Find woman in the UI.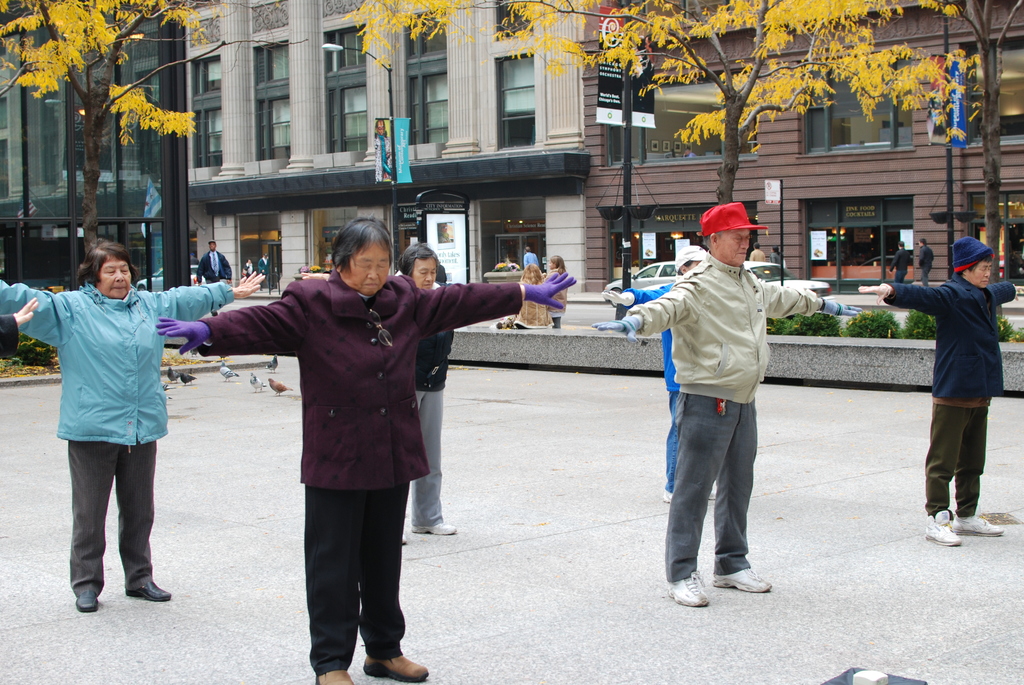
UI element at Rect(240, 258, 253, 280).
